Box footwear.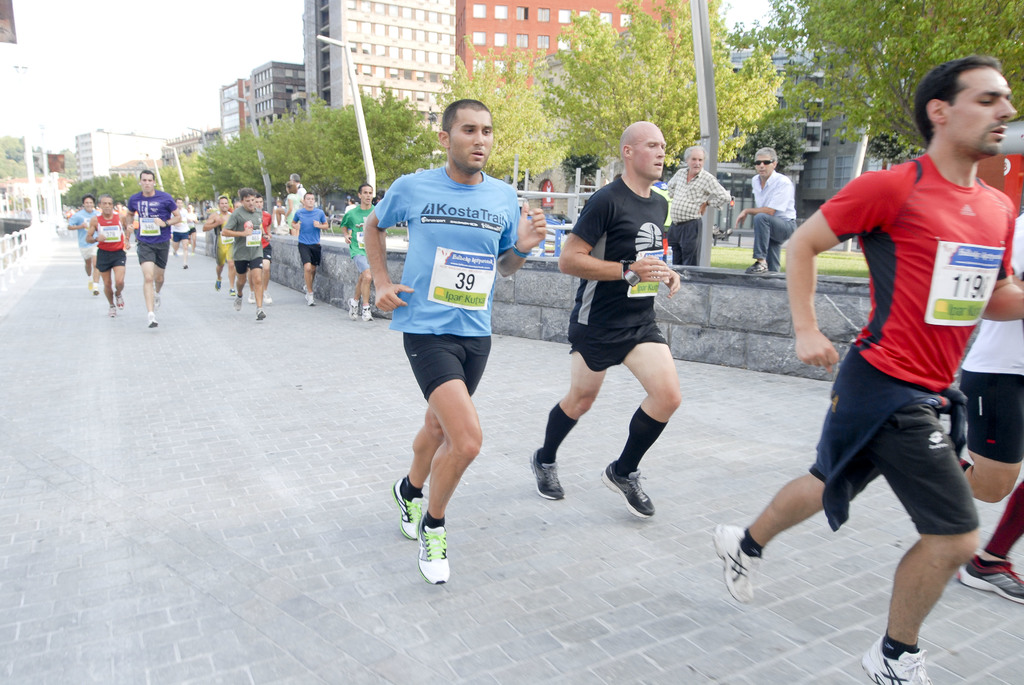
<box>147,317,157,327</box>.
